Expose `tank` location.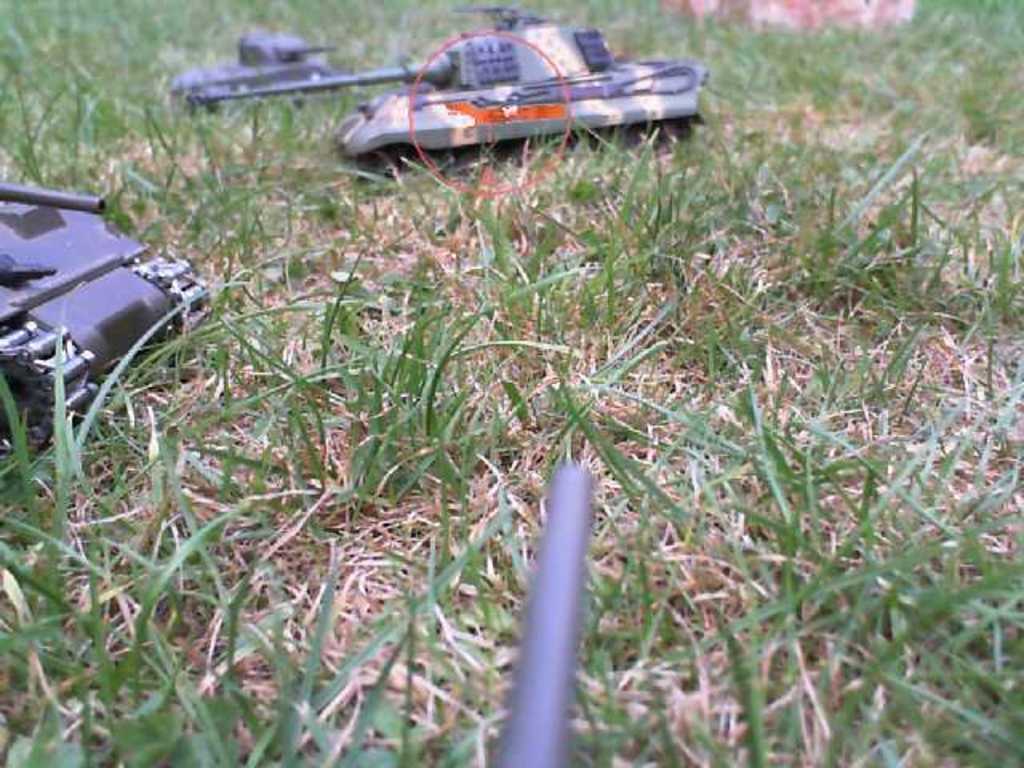
Exposed at locate(0, 181, 213, 451).
